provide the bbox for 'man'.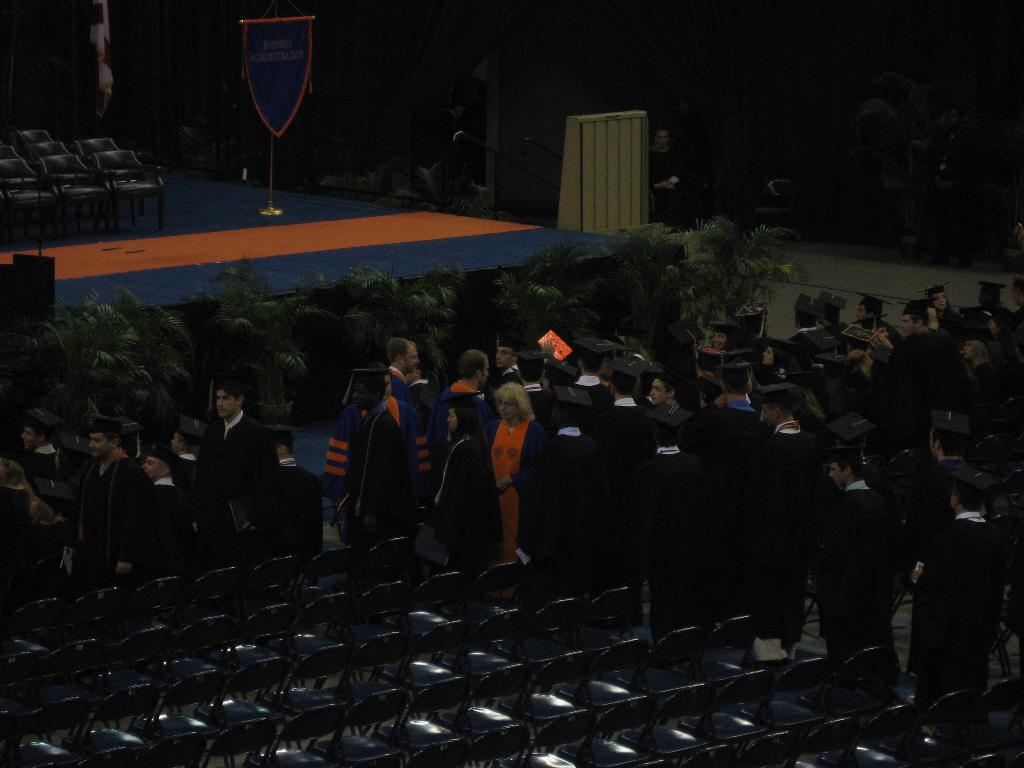
left=387, top=337, right=435, bottom=479.
